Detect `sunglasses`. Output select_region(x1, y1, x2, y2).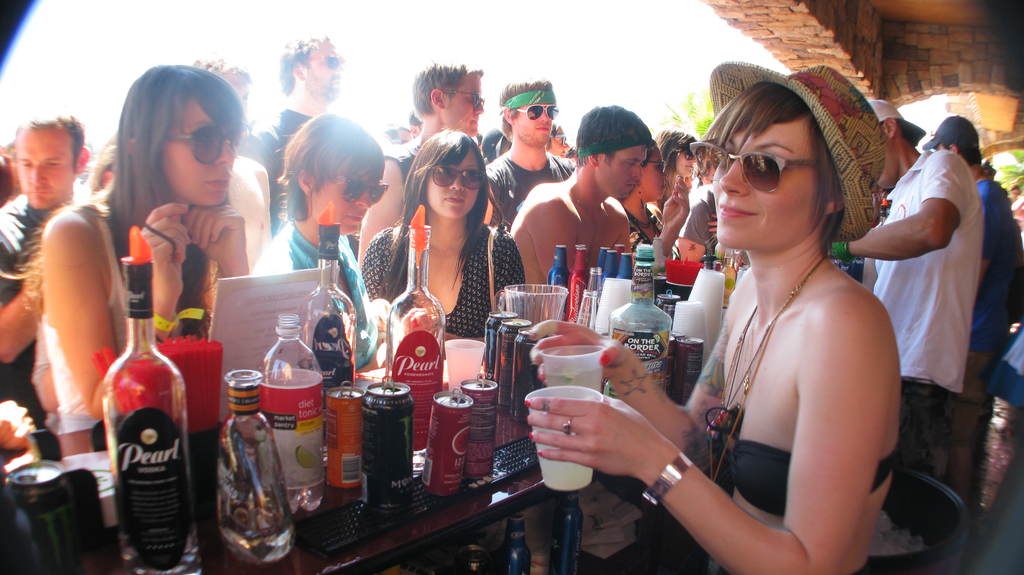
select_region(145, 111, 248, 173).
